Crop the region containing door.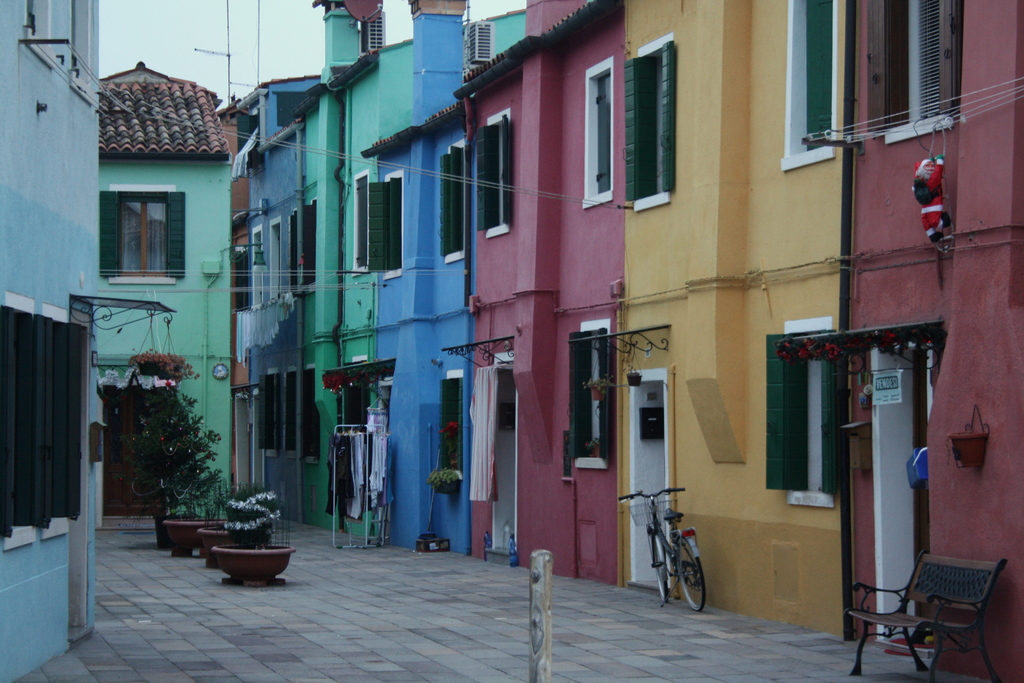
Crop region: {"x1": 859, "y1": 308, "x2": 938, "y2": 640}.
